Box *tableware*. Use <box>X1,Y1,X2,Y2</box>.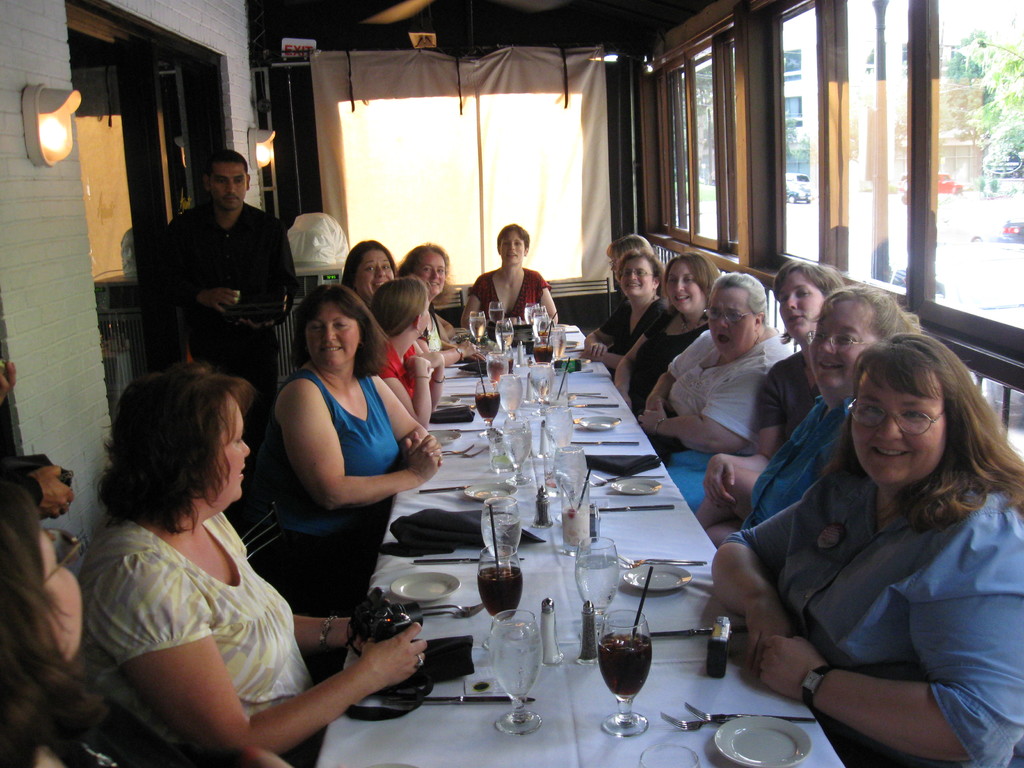
<box>442,445,476,452</box>.
